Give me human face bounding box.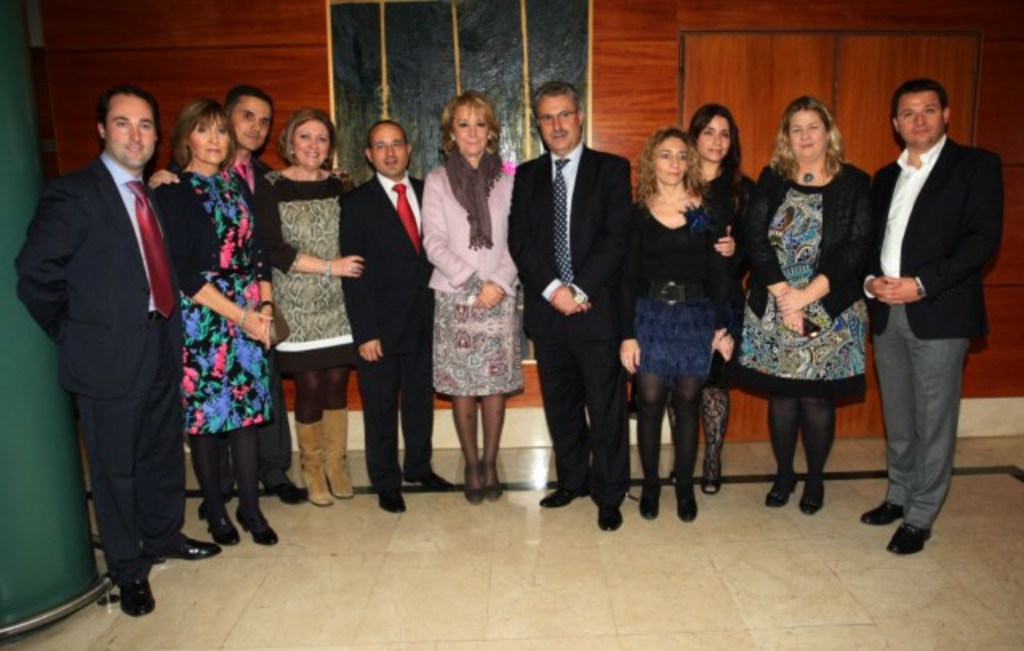
[699,114,731,162].
